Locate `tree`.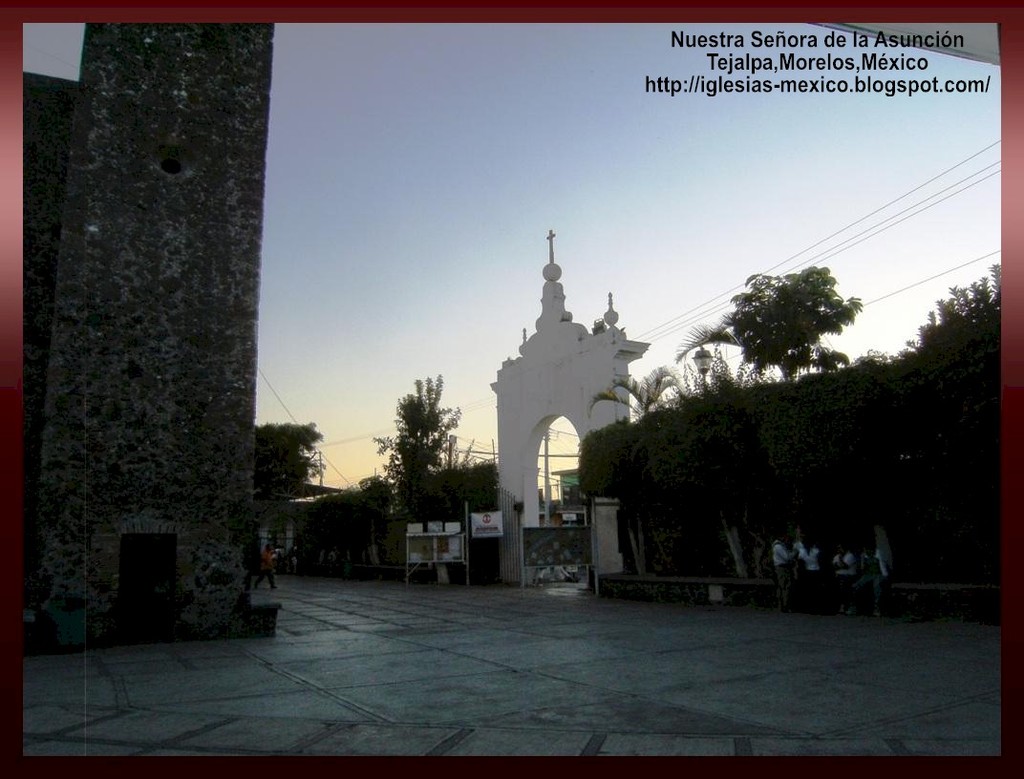
Bounding box: 594 358 668 419.
